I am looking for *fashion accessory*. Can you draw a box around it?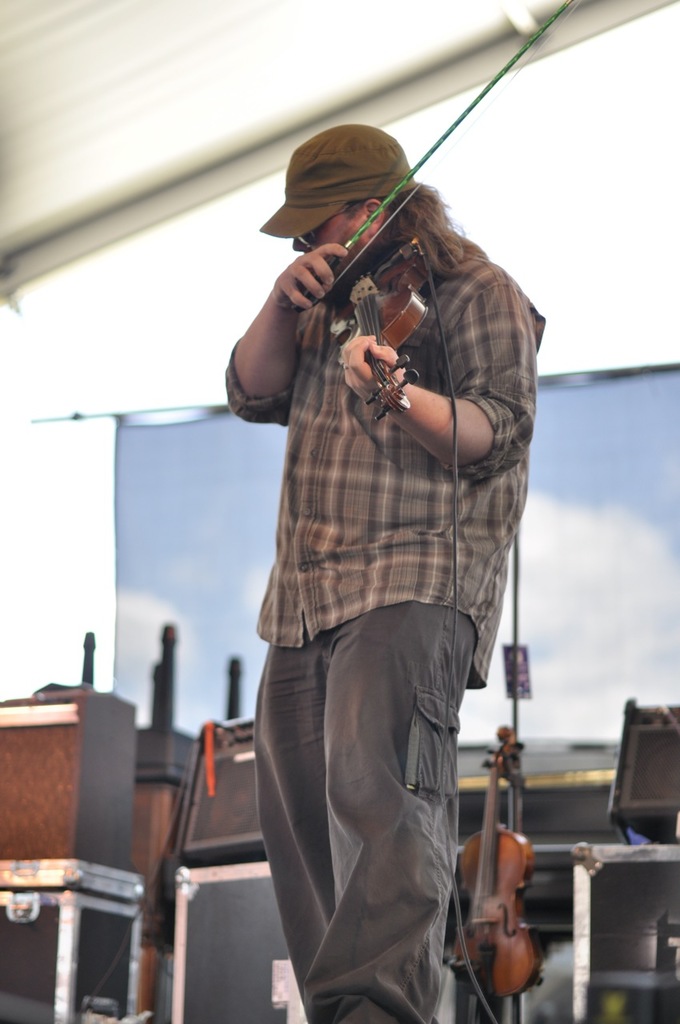
Sure, the bounding box is pyautogui.locateOnScreen(299, 206, 359, 249).
